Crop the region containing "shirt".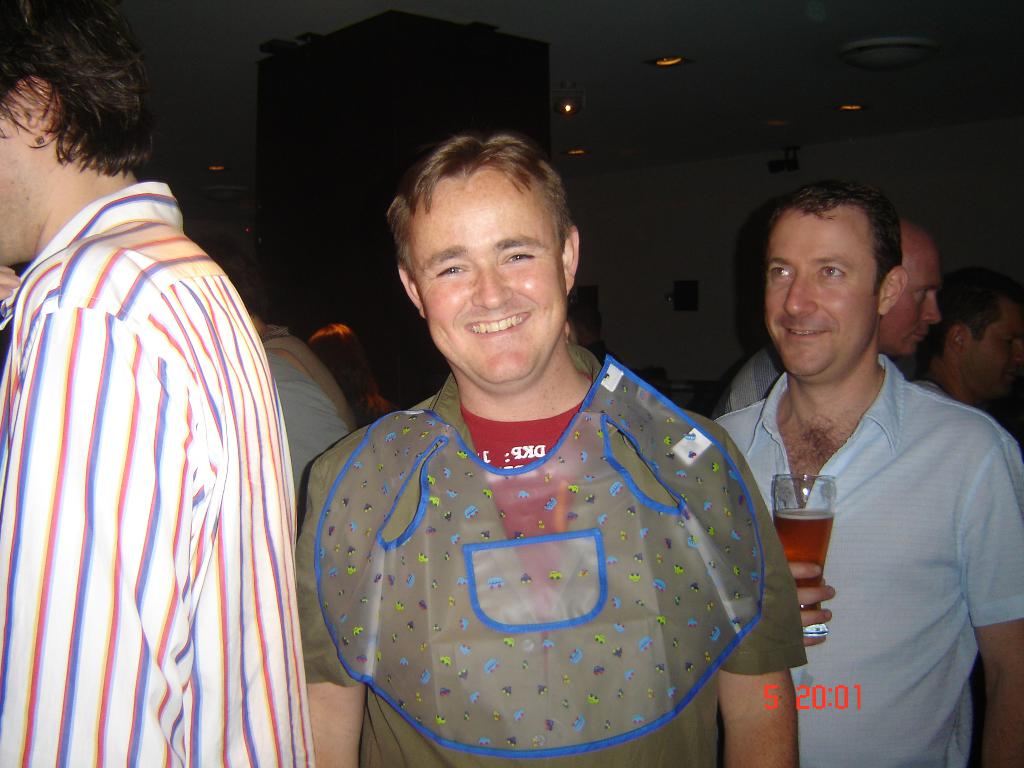
Crop region: select_region(296, 338, 806, 767).
